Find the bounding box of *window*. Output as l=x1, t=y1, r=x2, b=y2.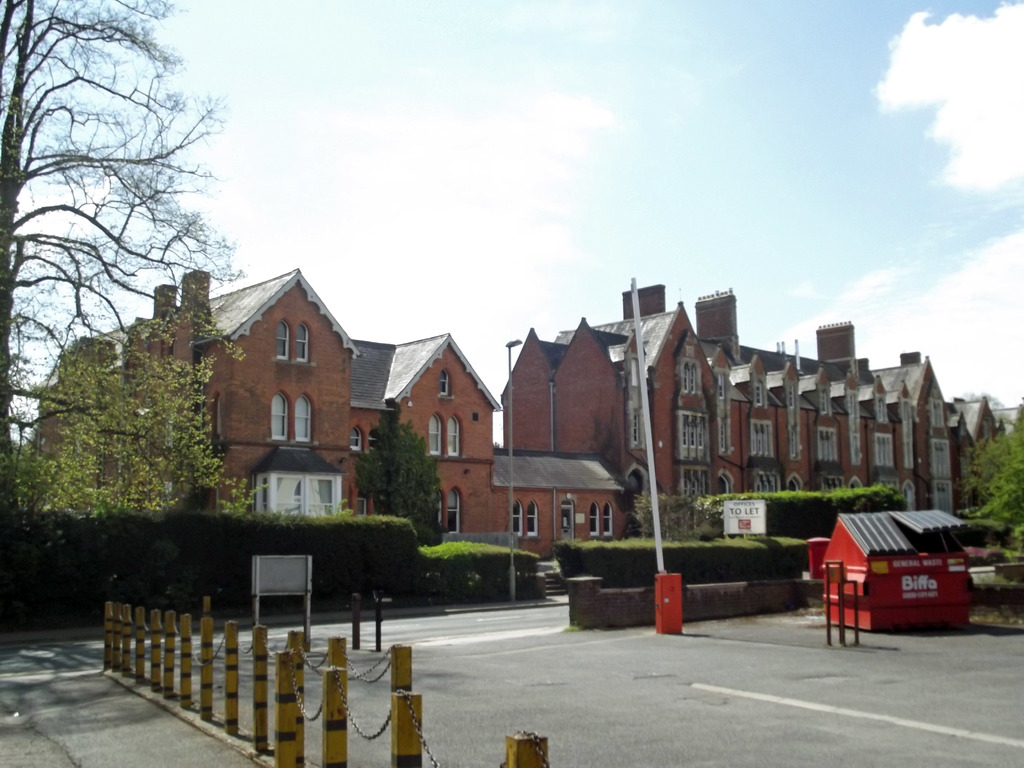
l=449, t=483, r=461, b=534.
